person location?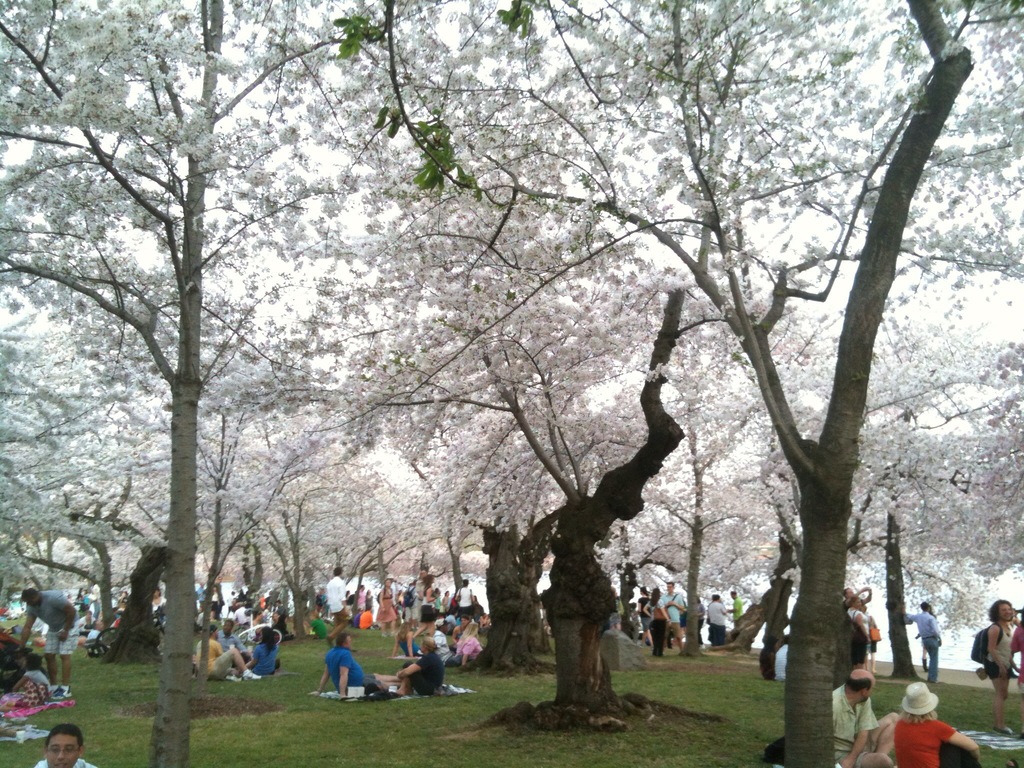
rect(895, 683, 979, 767)
